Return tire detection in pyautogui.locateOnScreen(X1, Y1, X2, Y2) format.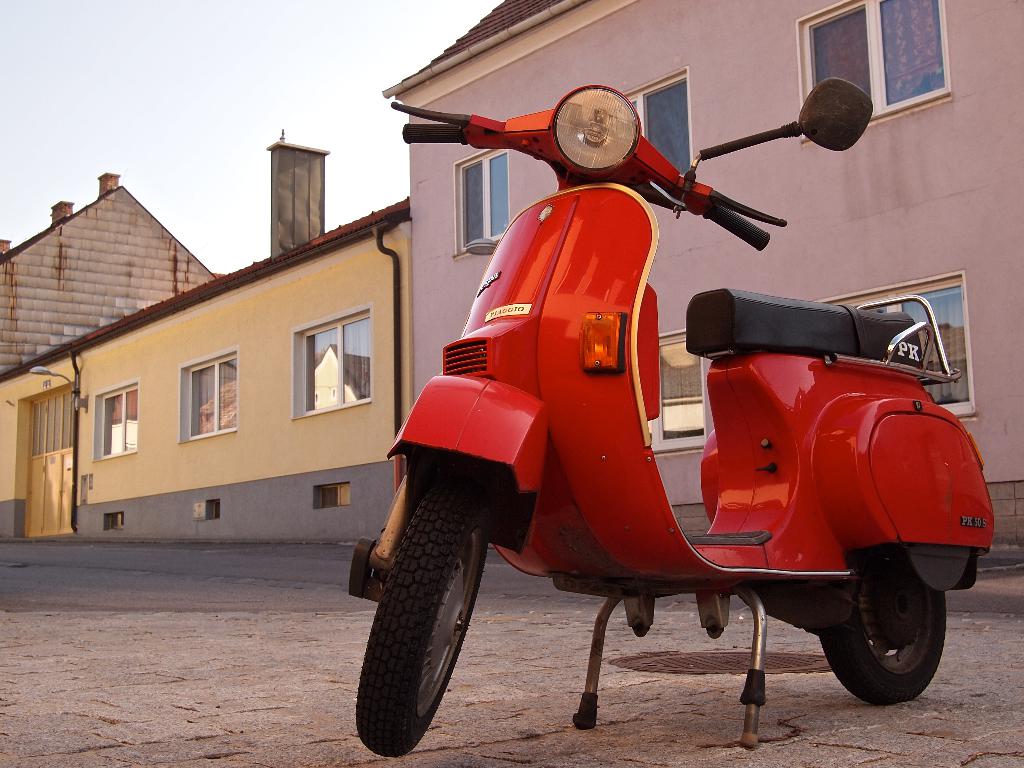
pyautogui.locateOnScreen(817, 547, 948, 703).
